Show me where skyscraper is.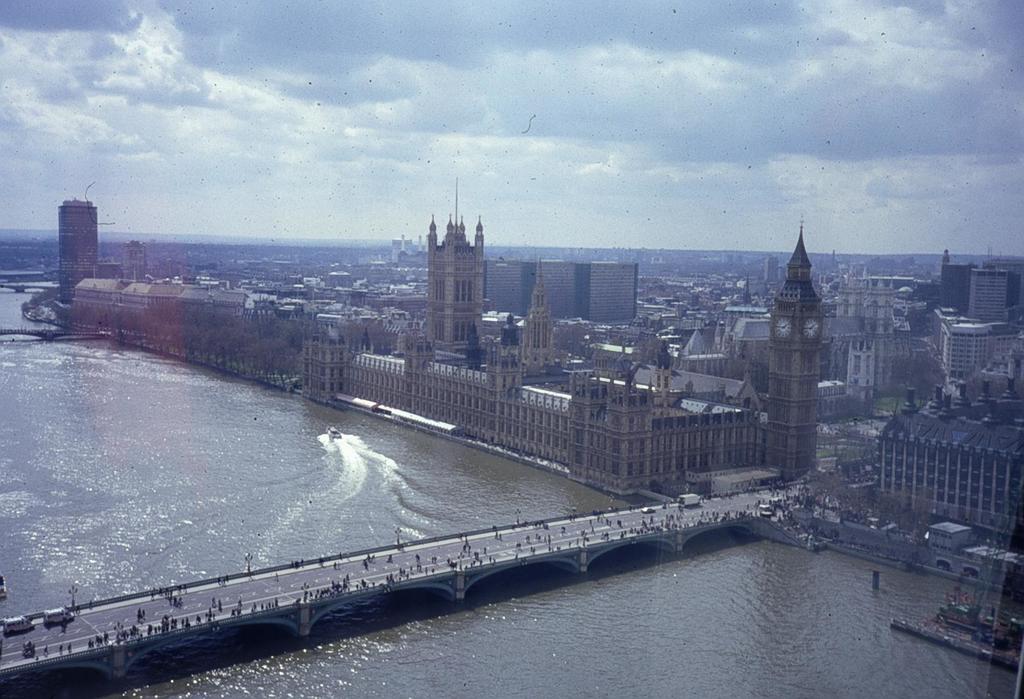
skyscraper is at x1=762 y1=219 x2=825 y2=476.
